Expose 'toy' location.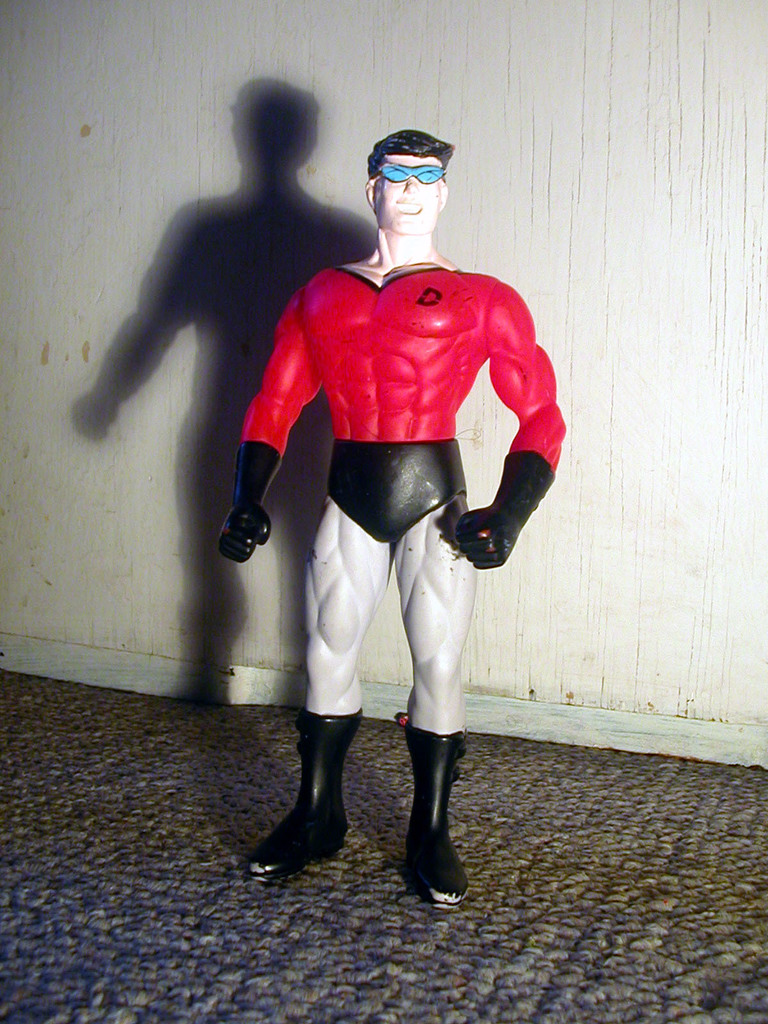
Exposed at rect(168, 105, 576, 853).
